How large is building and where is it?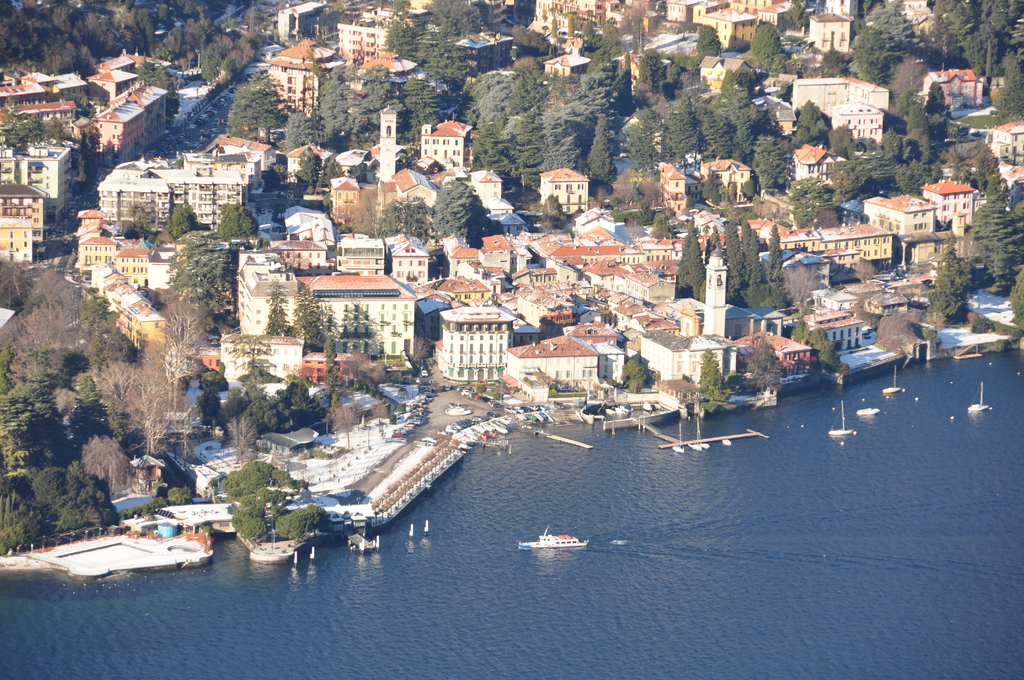
Bounding box: (left=337, top=9, right=422, bottom=51).
